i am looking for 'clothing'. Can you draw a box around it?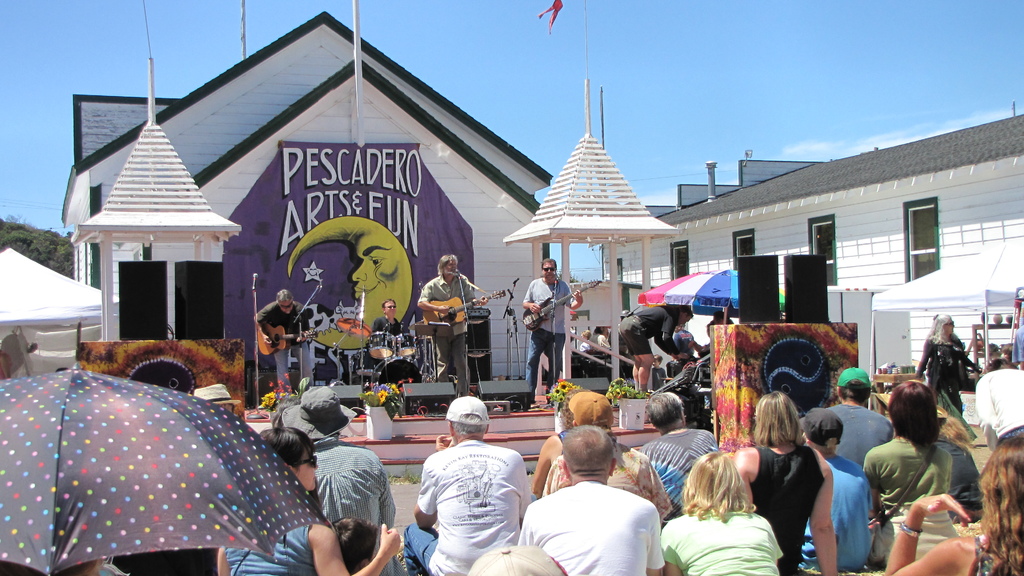
Sure, the bounding box is {"left": 616, "top": 296, "right": 685, "bottom": 369}.
